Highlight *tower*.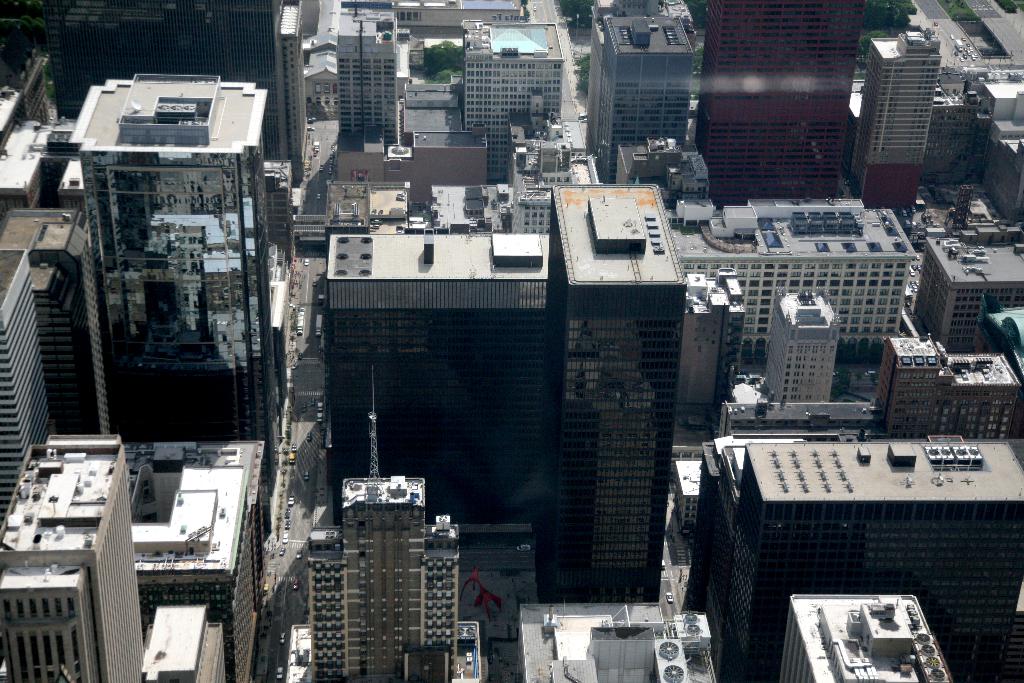
Highlighted region: [x1=330, y1=231, x2=554, y2=538].
